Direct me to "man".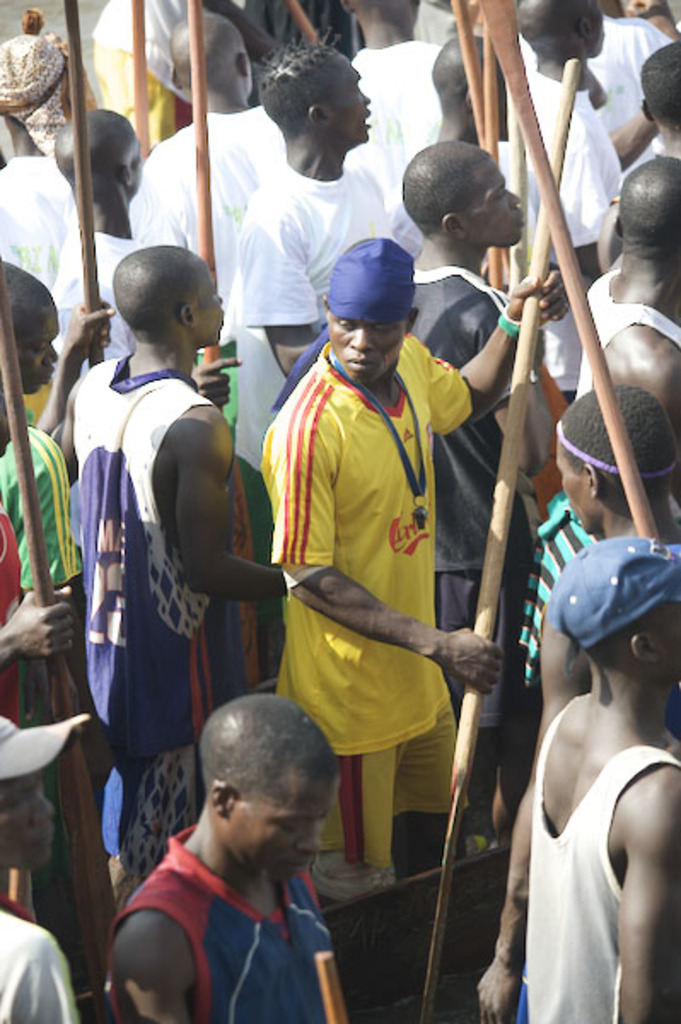
Direction: left=271, top=230, right=573, bottom=1014.
